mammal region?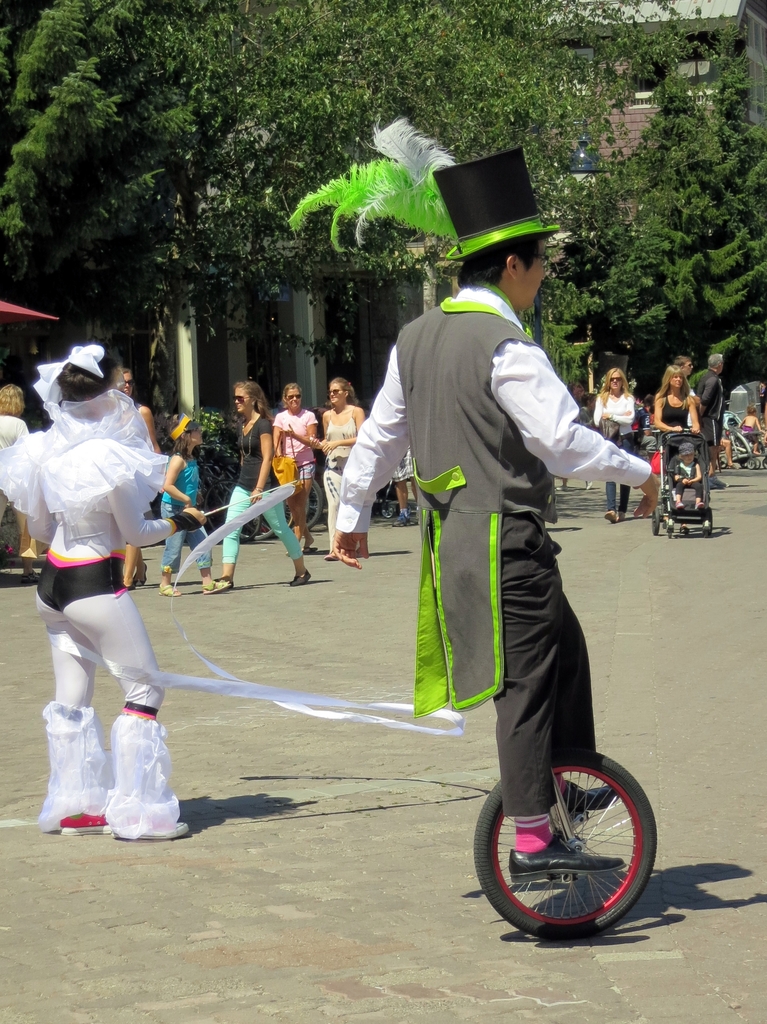
box(3, 324, 182, 819)
